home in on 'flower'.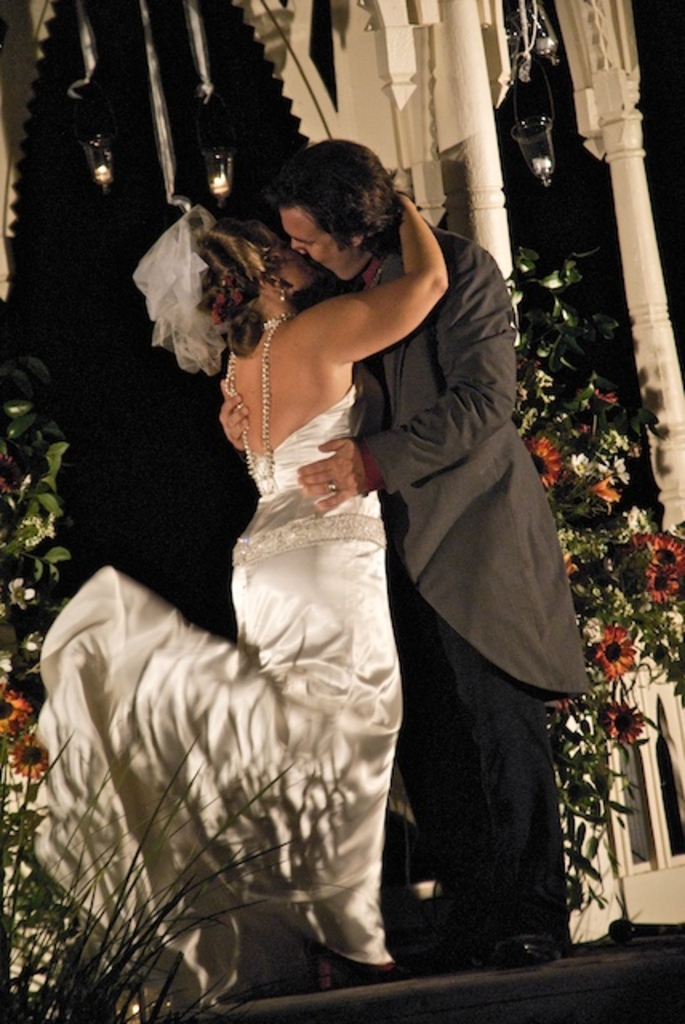
Homed in at bbox(43, 510, 58, 547).
